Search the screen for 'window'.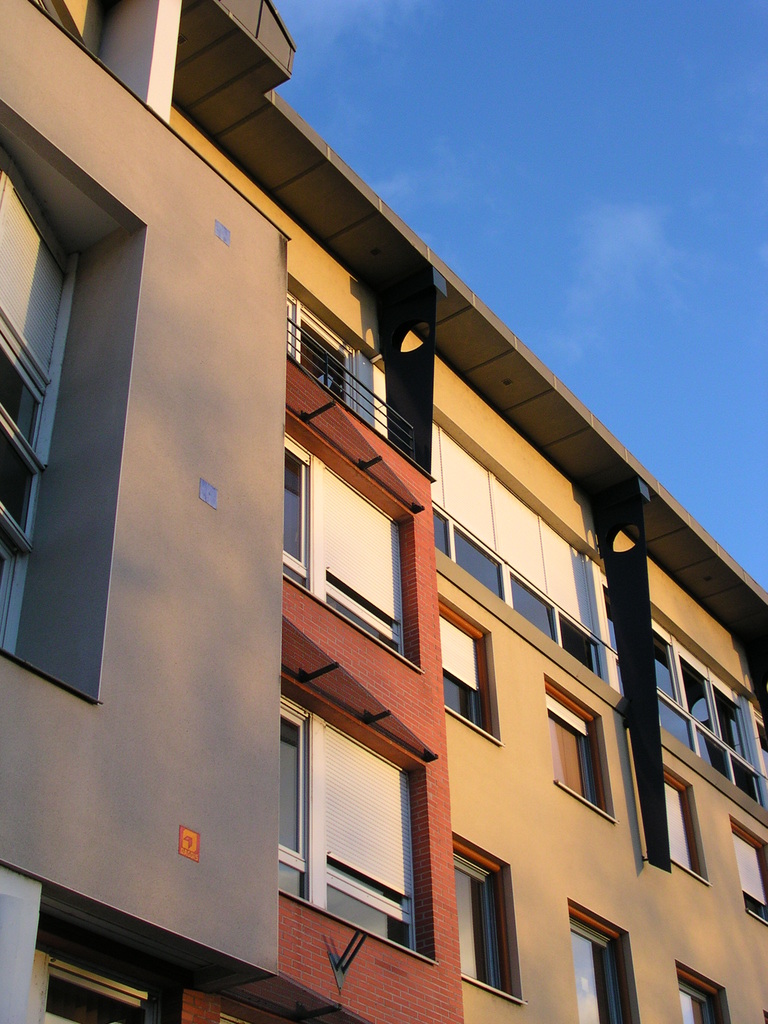
Found at (730,812,767,922).
